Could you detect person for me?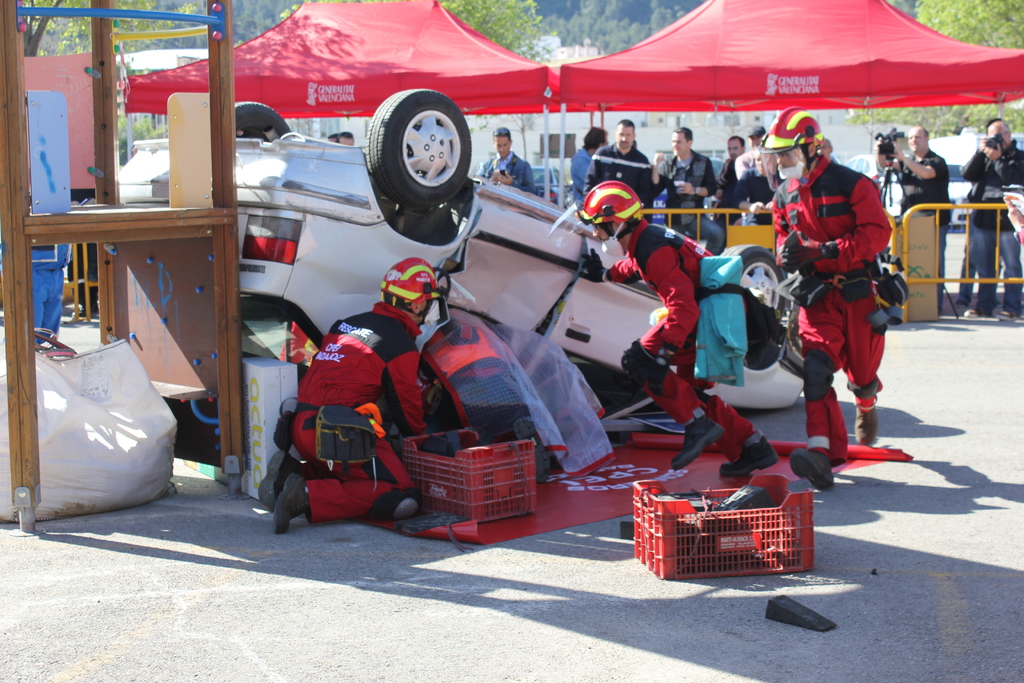
Detection result: (x1=756, y1=102, x2=886, y2=496).
